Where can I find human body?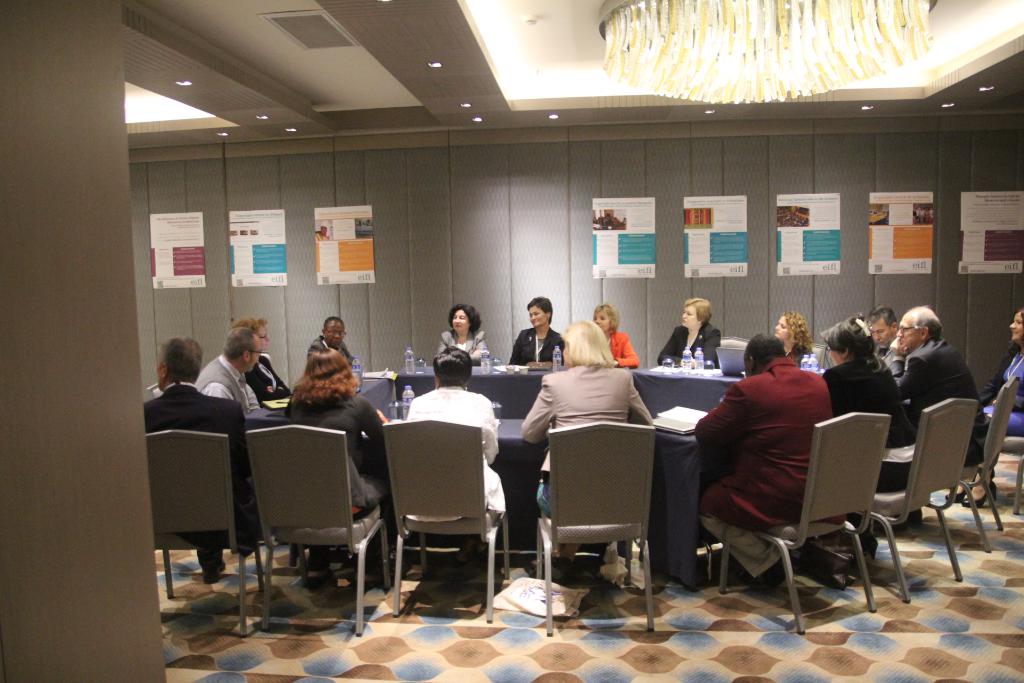
You can find it at <bbox>307, 308, 358, 382</bbox>.
